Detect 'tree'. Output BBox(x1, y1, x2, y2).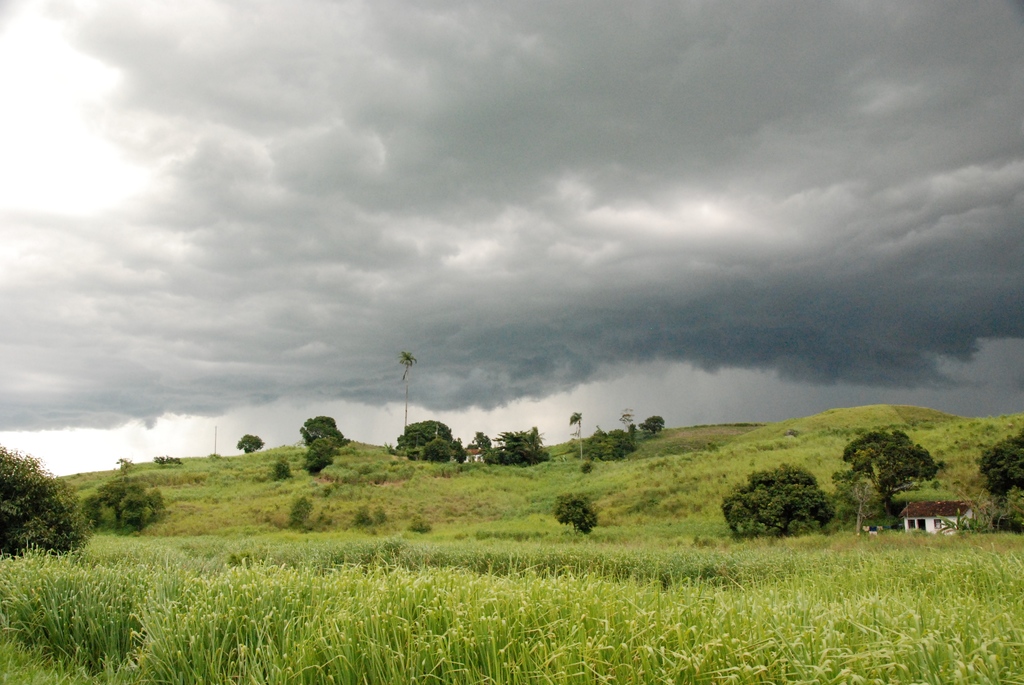
BBox(566, 406, 581, 462).
